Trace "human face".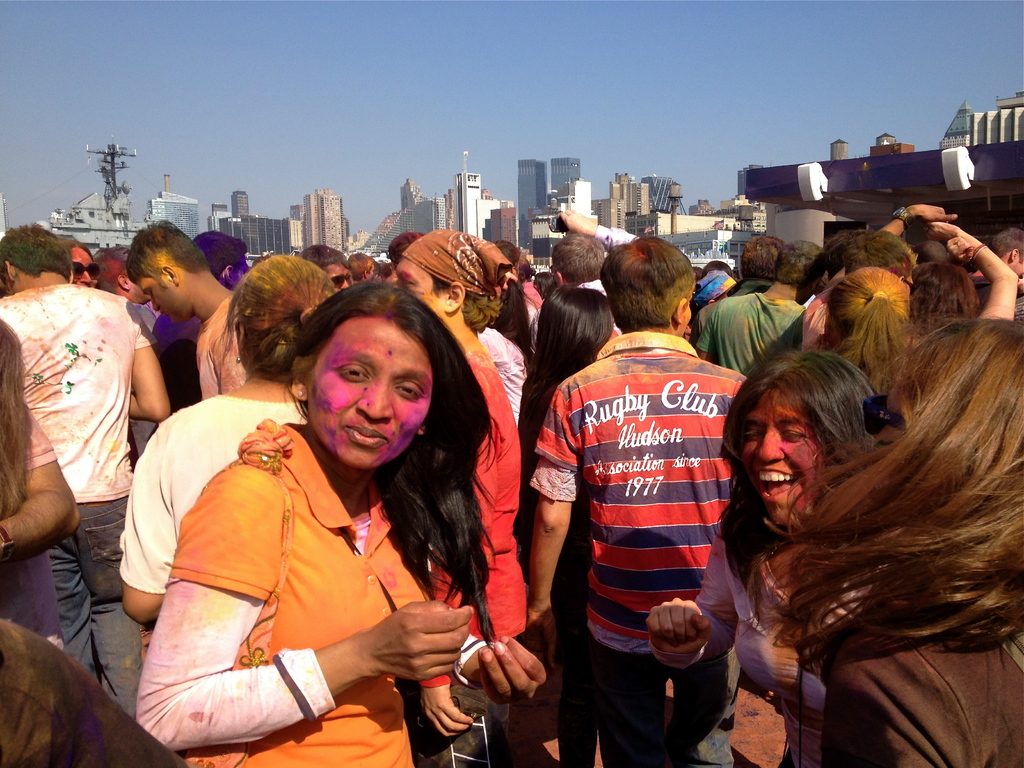
Traced to {"x1": 307, "y1": 308, "x2": 435, "y2": 468}.
